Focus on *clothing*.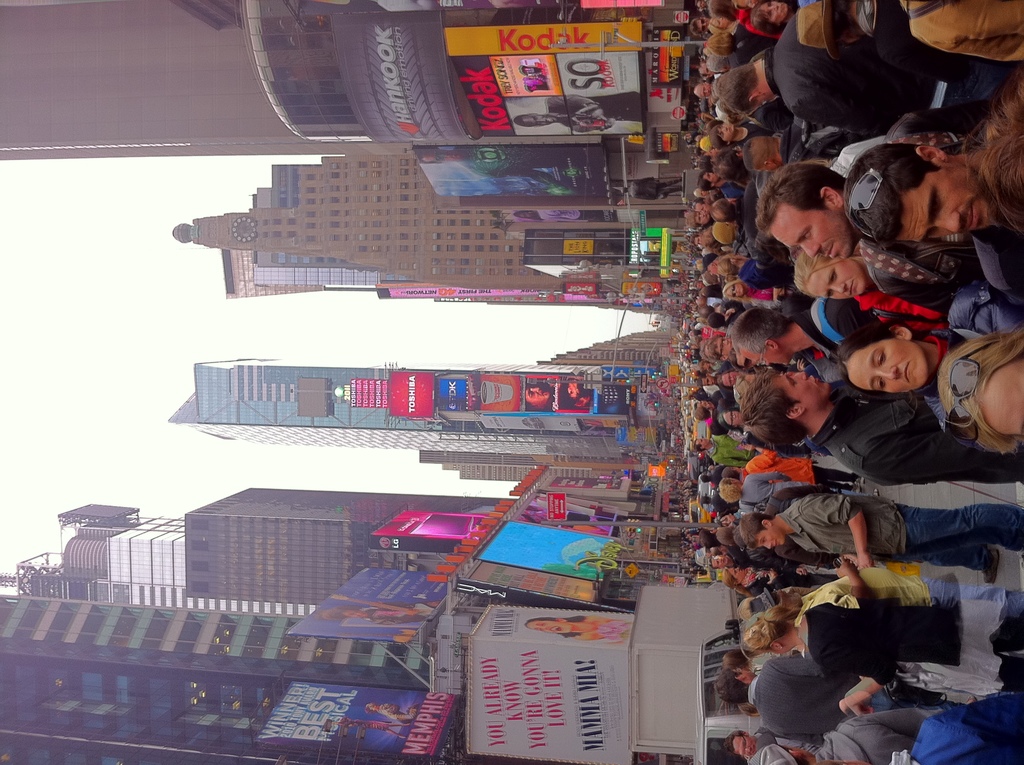
Focused at BBox(783, 575, 1005, 716).
